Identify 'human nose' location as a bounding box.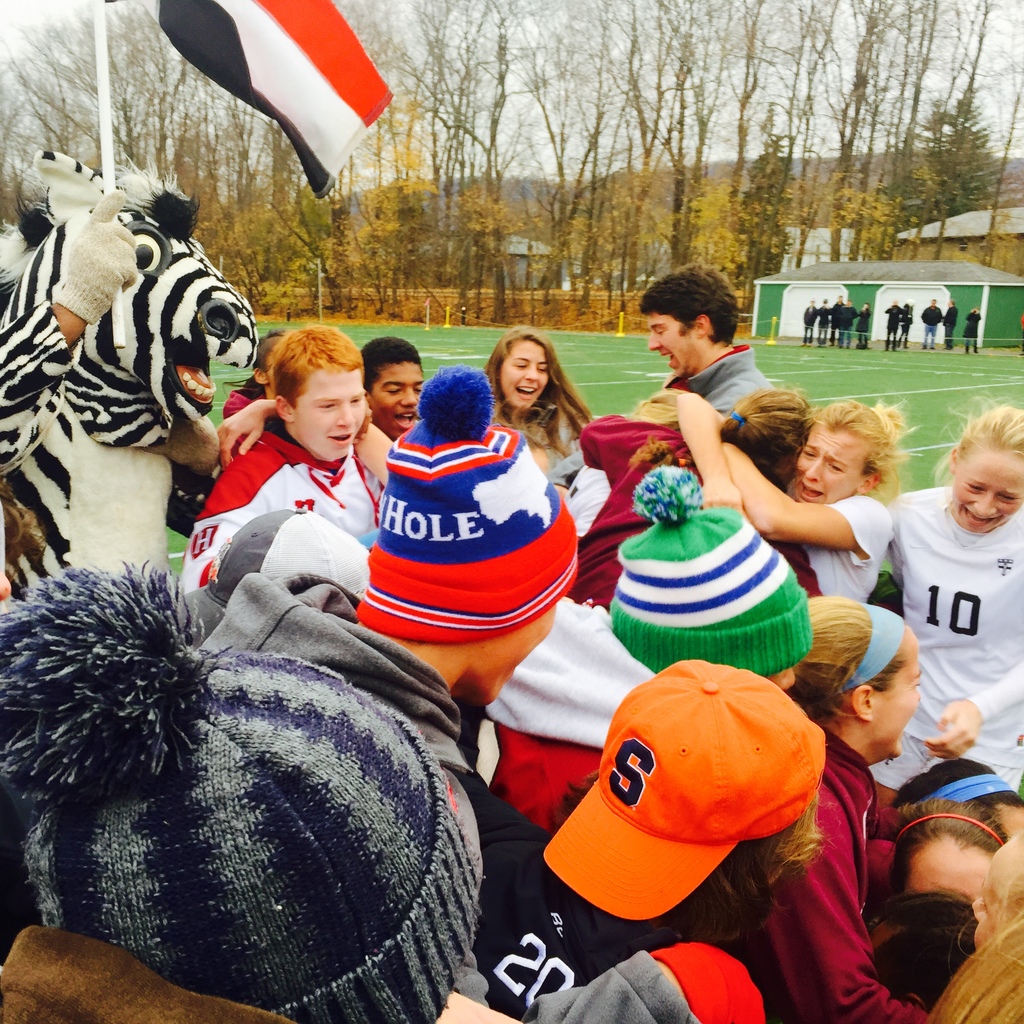
detection(912, 688, 923, 703).
